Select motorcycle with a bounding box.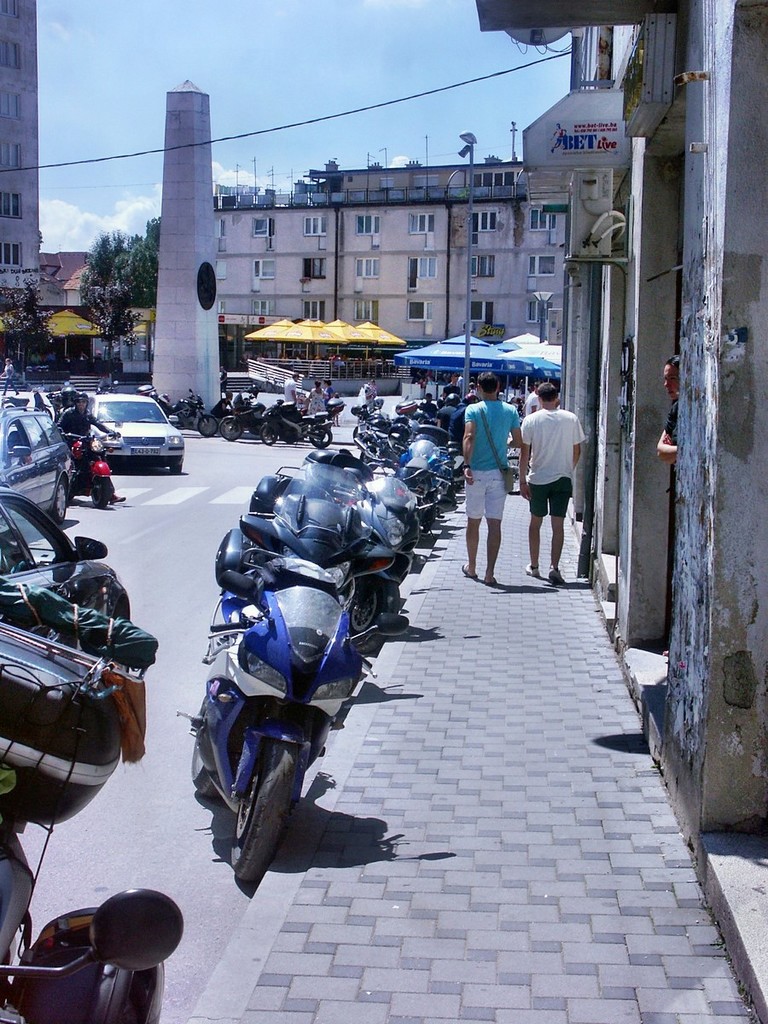
Rect(221, 394, 263, 431).
